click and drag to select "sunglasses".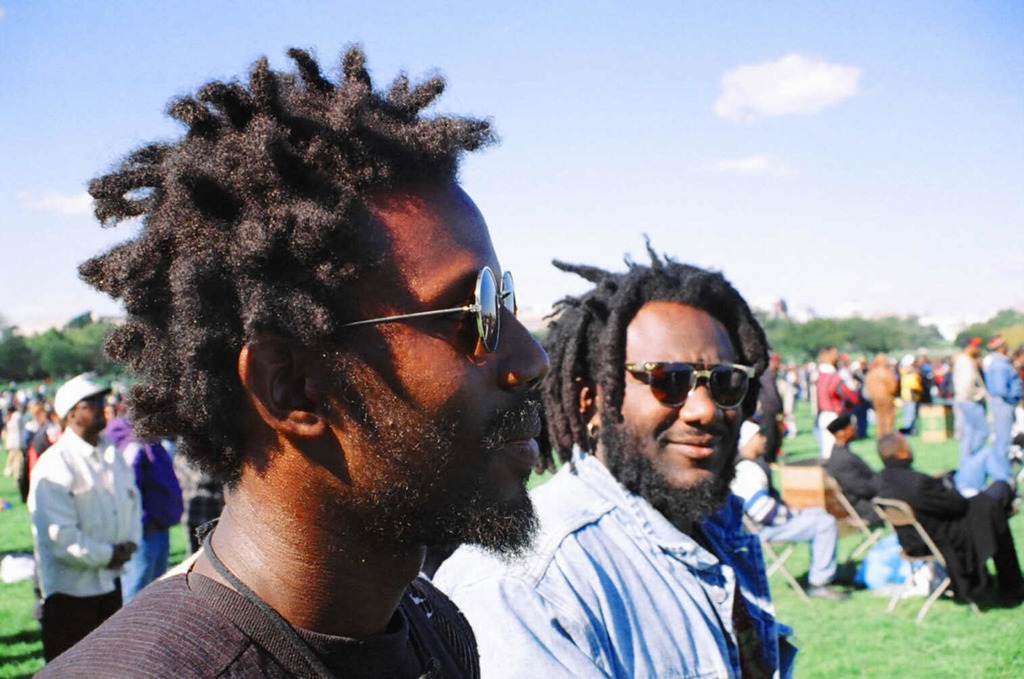
Selection: x1=622 y1=358 x2=758 y2=406.
